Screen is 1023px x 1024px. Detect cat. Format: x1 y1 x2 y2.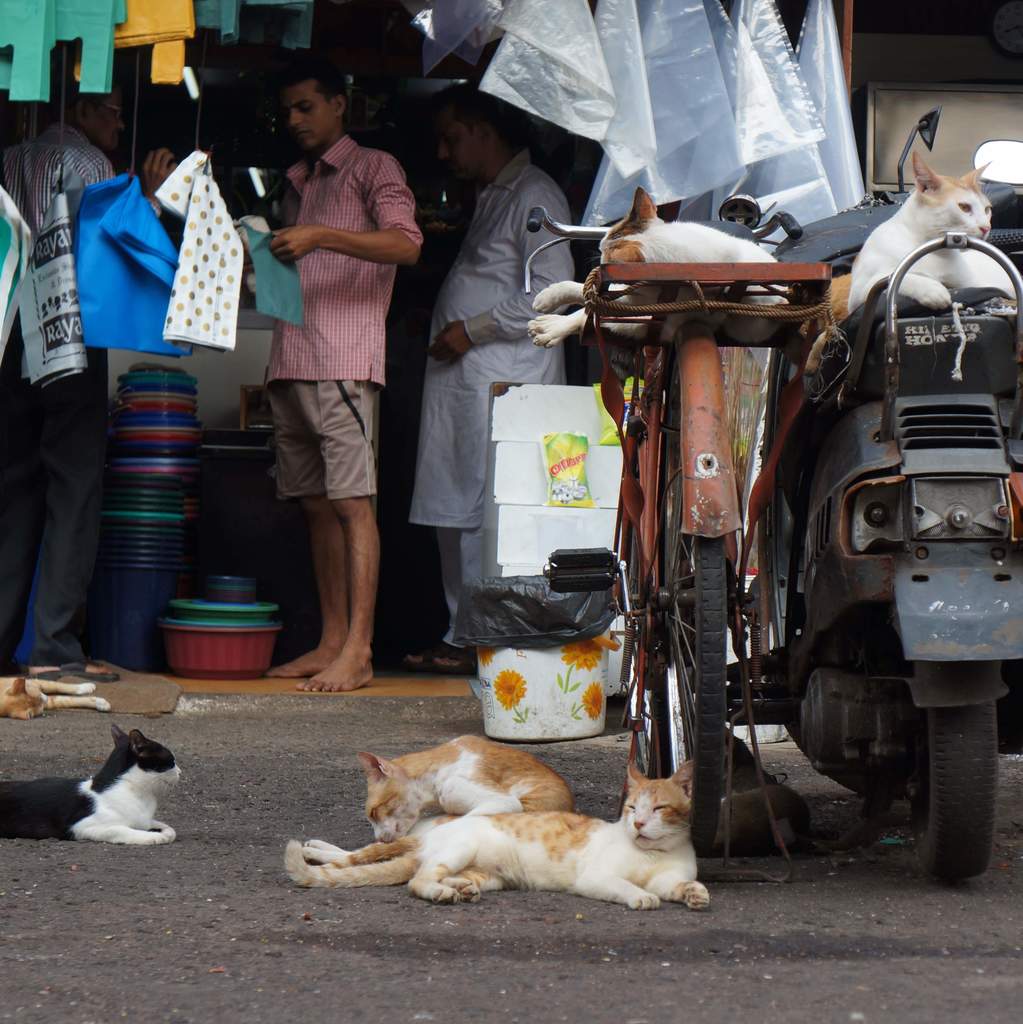
361 731 574 841.
